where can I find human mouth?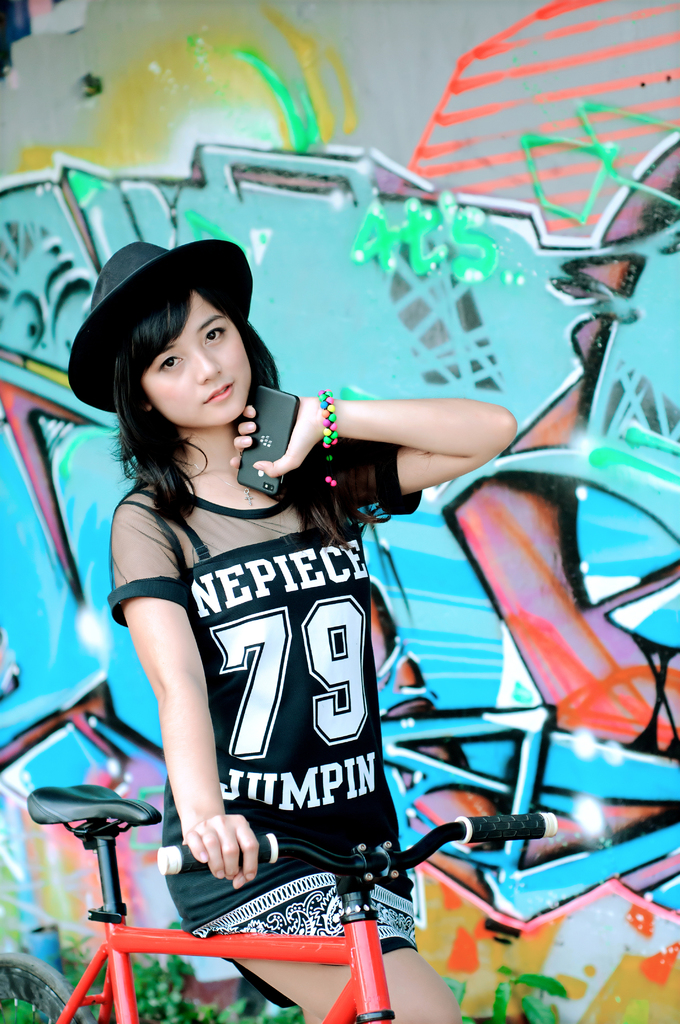
You can find it at 204,385,231,404.
